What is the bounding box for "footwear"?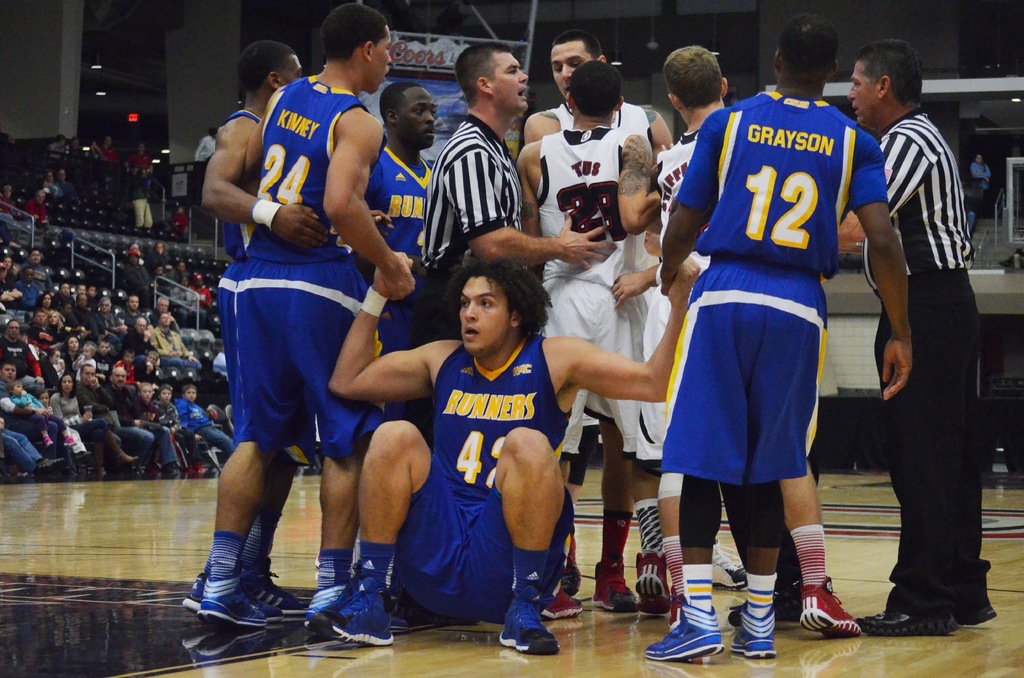
pyautogui.locateOnScreen(312, 575, 396, 652).
